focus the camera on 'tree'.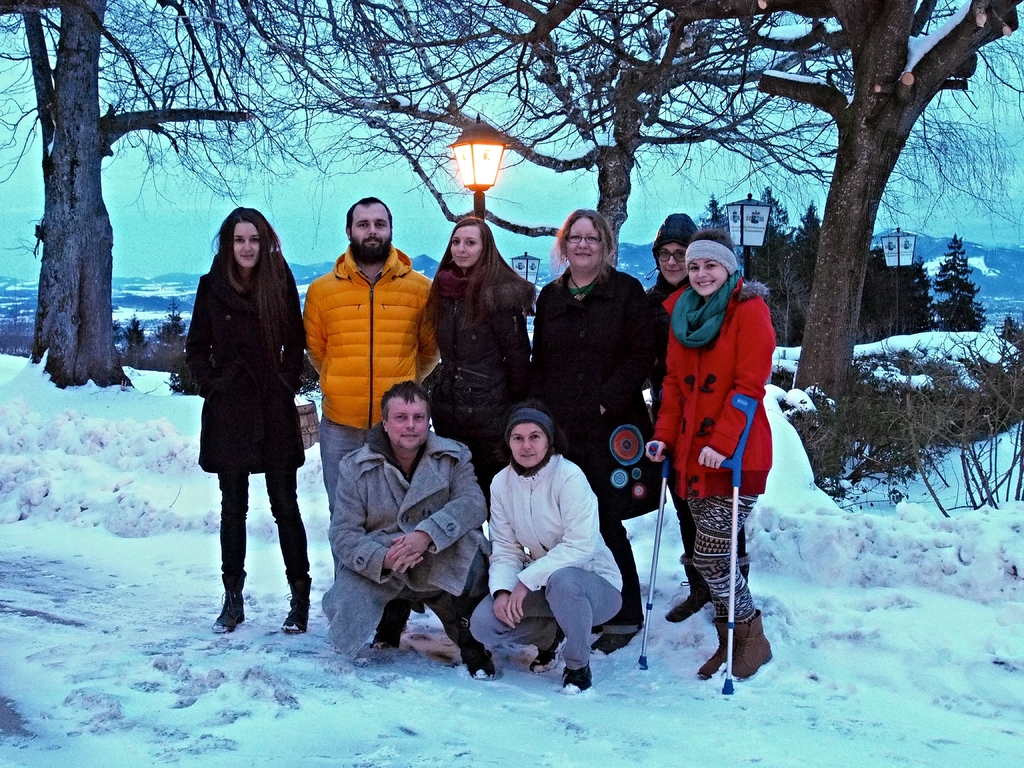
Focus region: 126, 305, 148, 370.
